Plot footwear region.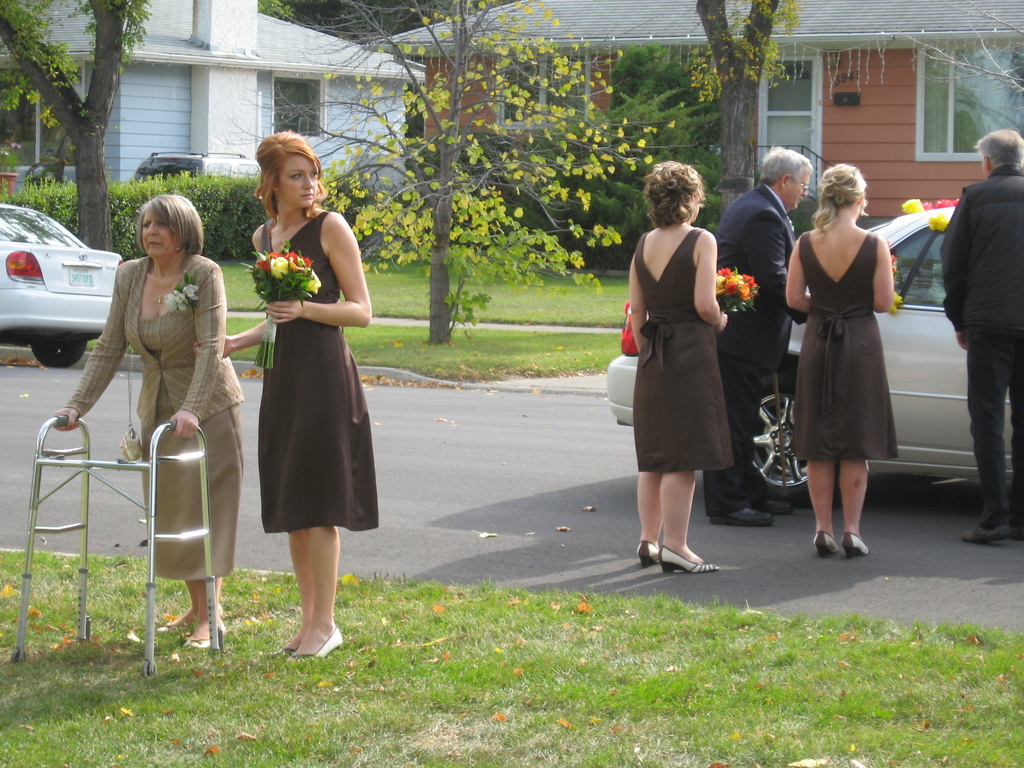
Plotted at x1=272, y1=646, x2=291, y2=656.
